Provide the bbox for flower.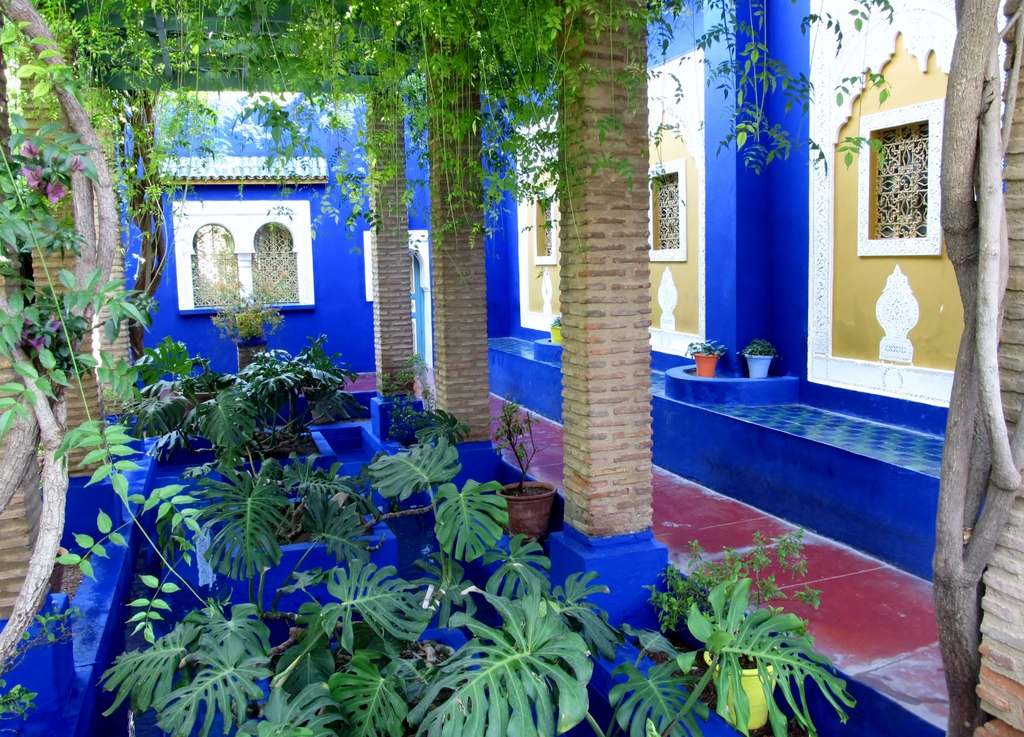
select_region(15, 143, 42, 163).
